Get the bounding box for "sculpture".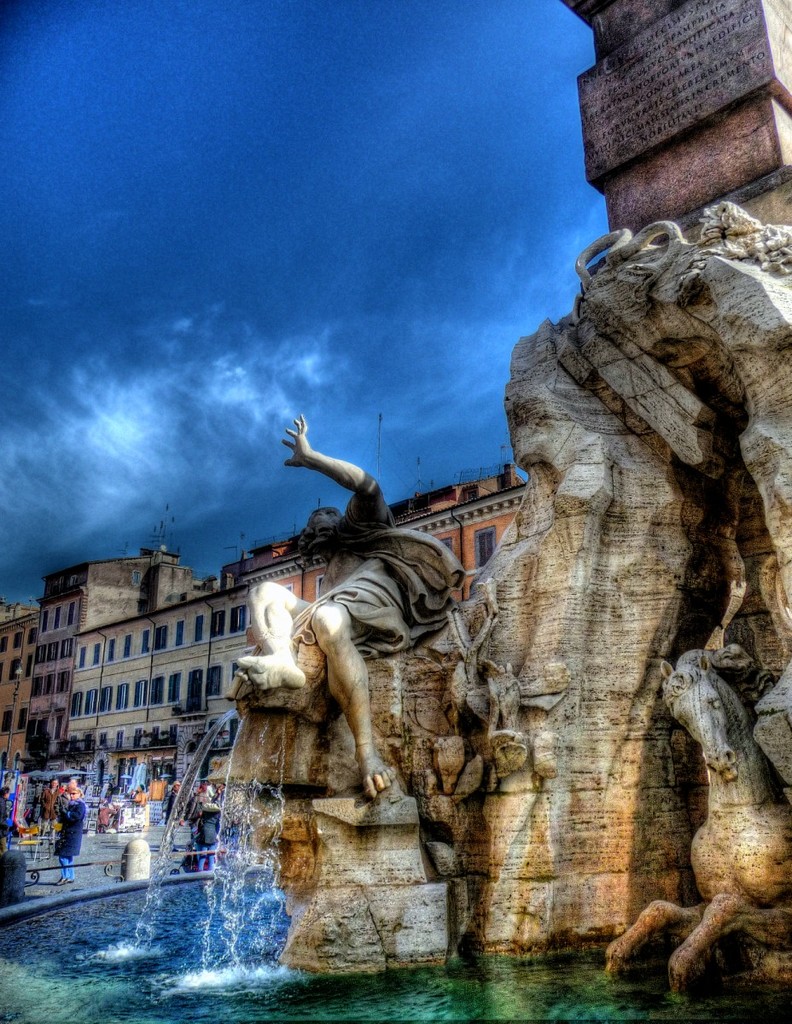
193:425:452:880.
